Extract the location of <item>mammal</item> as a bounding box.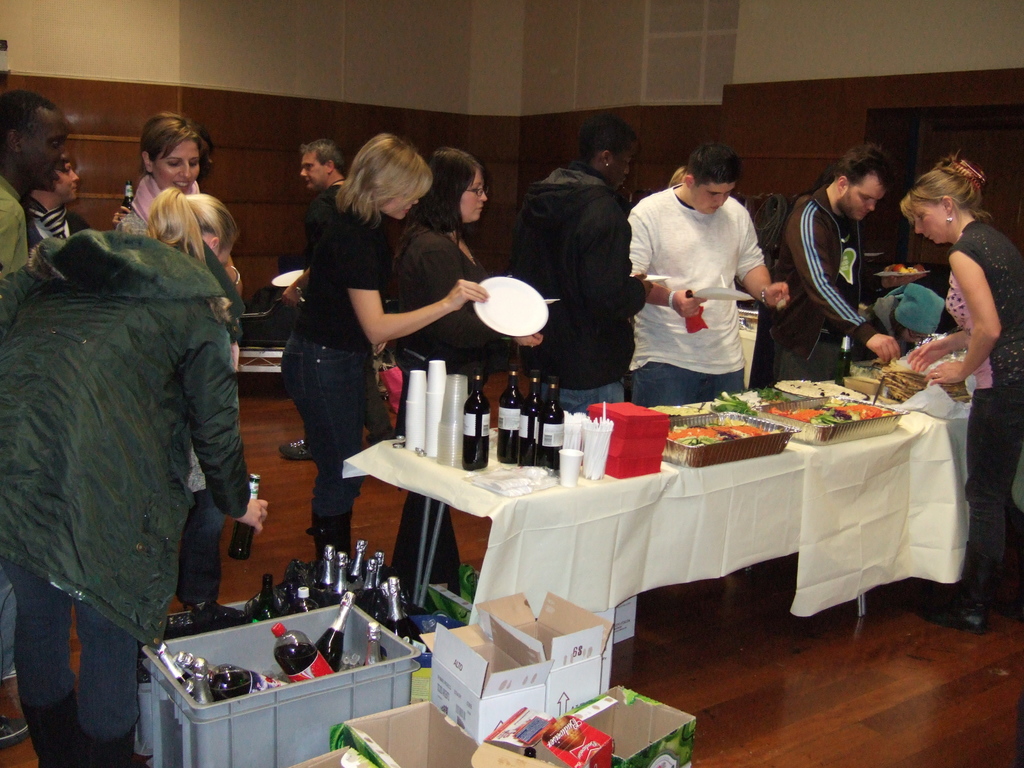
{"x1": 621, "y1": 134, "x2": 790, "y2": 405}.
